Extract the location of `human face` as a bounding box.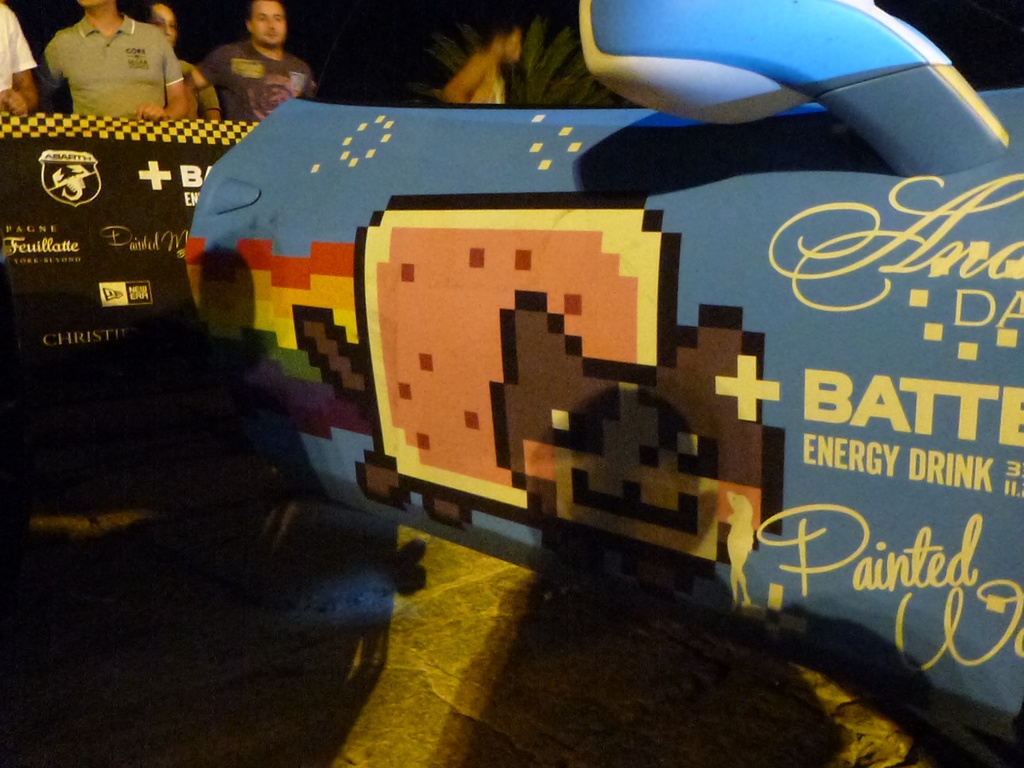
[149, 4, 179, 45].
